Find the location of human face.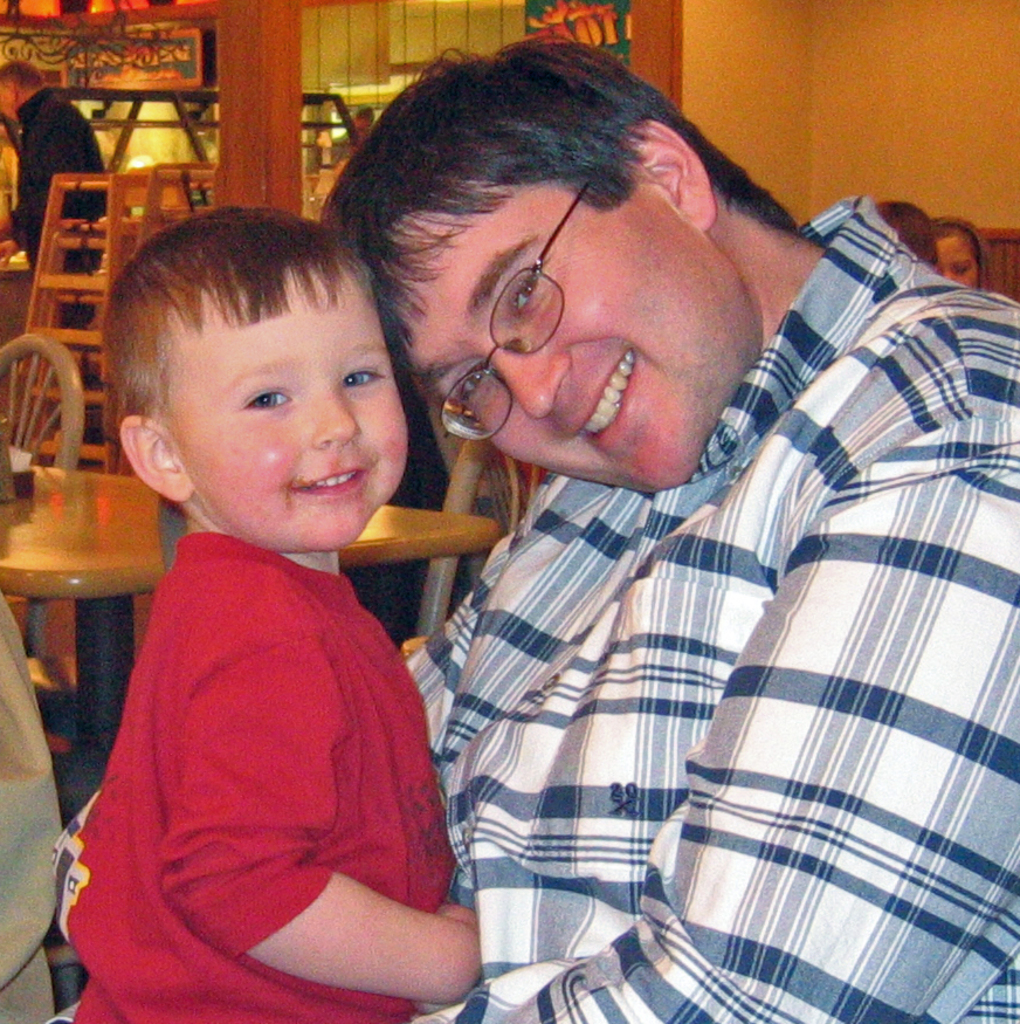
Location: bbox(386, 184, 764, 483).
